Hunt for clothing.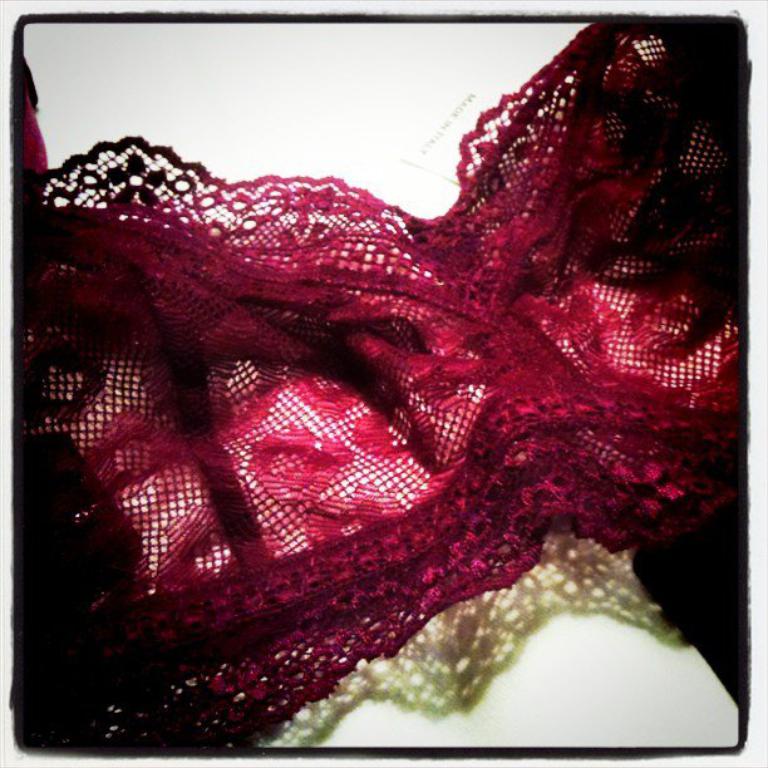
Hunted down at <box>6,15,748,759</box>.
